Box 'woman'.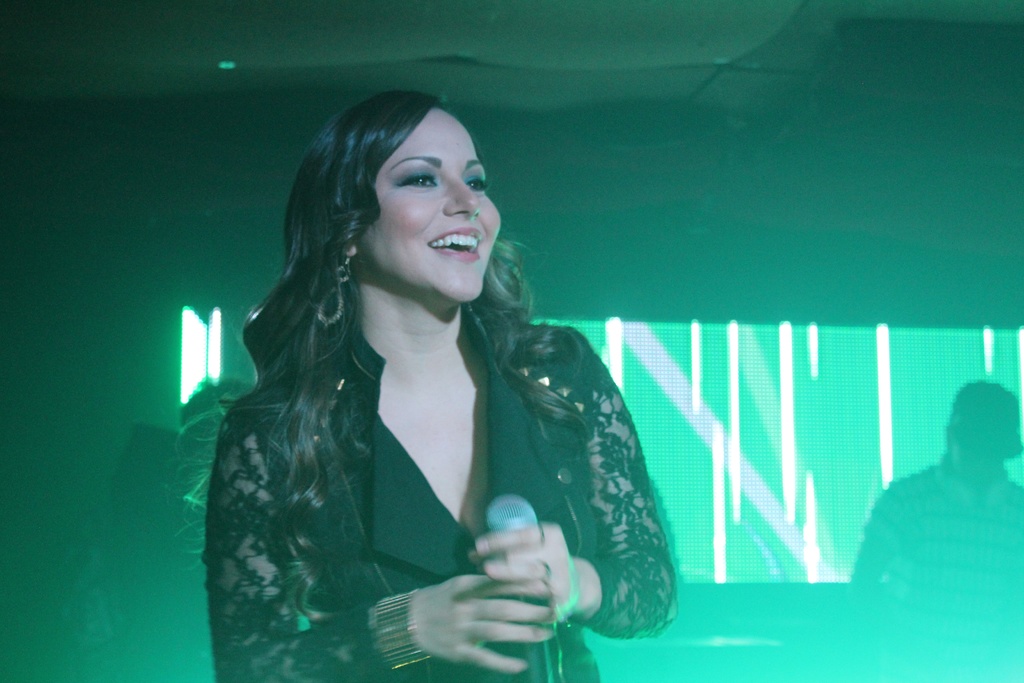
box(166, 85, 722, 663).
